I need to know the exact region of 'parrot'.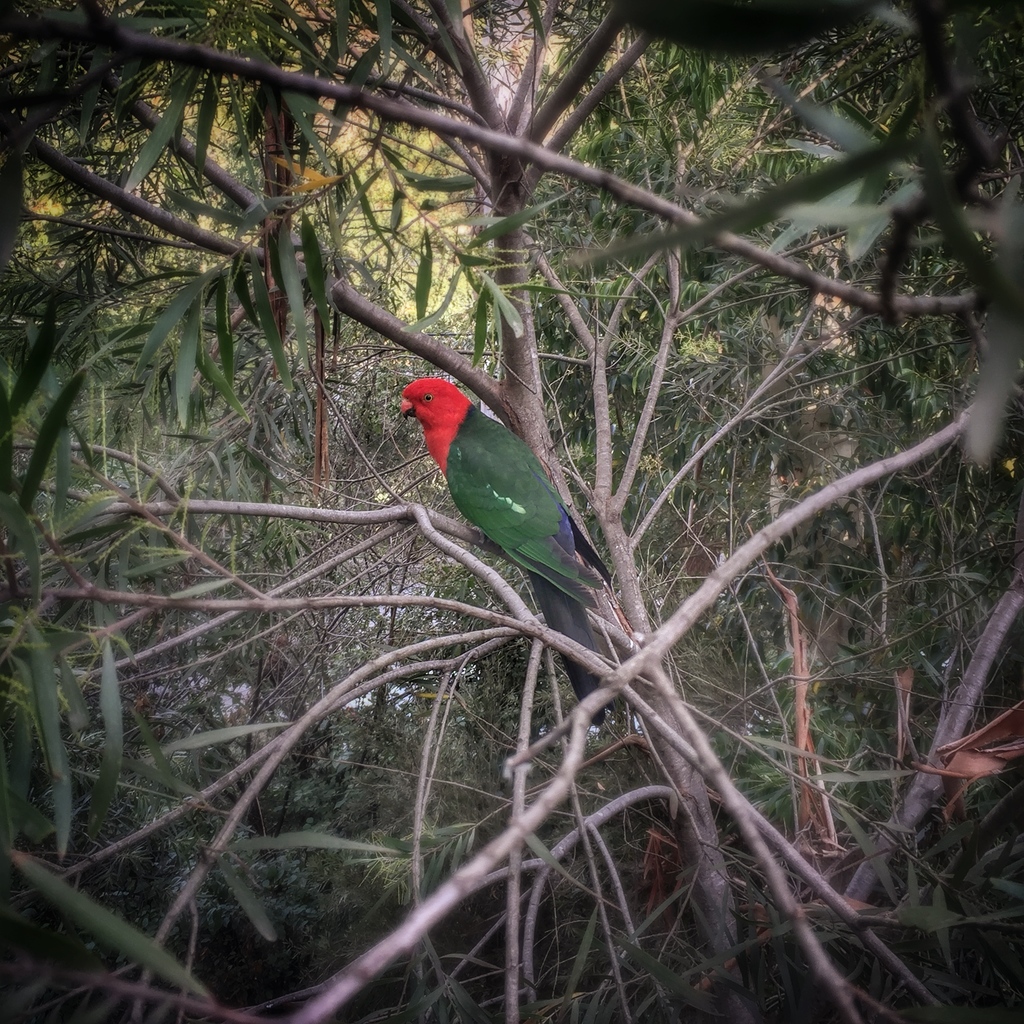
Region: (396,373,606,732).
